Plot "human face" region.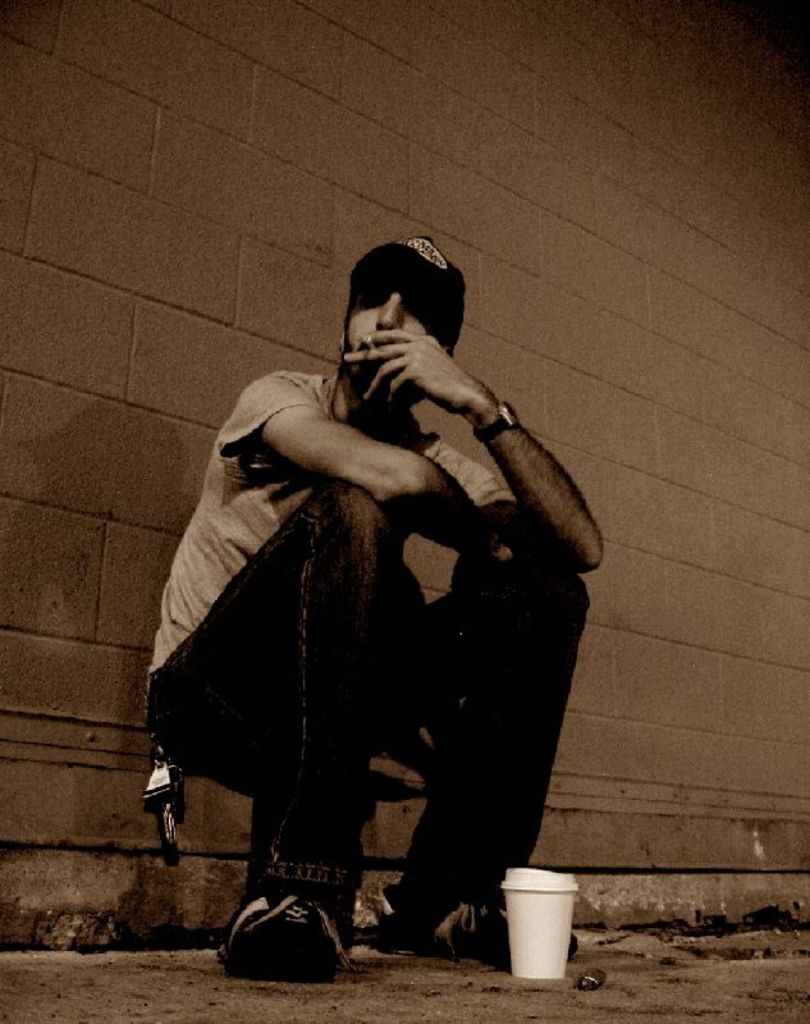
Plotted at 347 268 439 408.
